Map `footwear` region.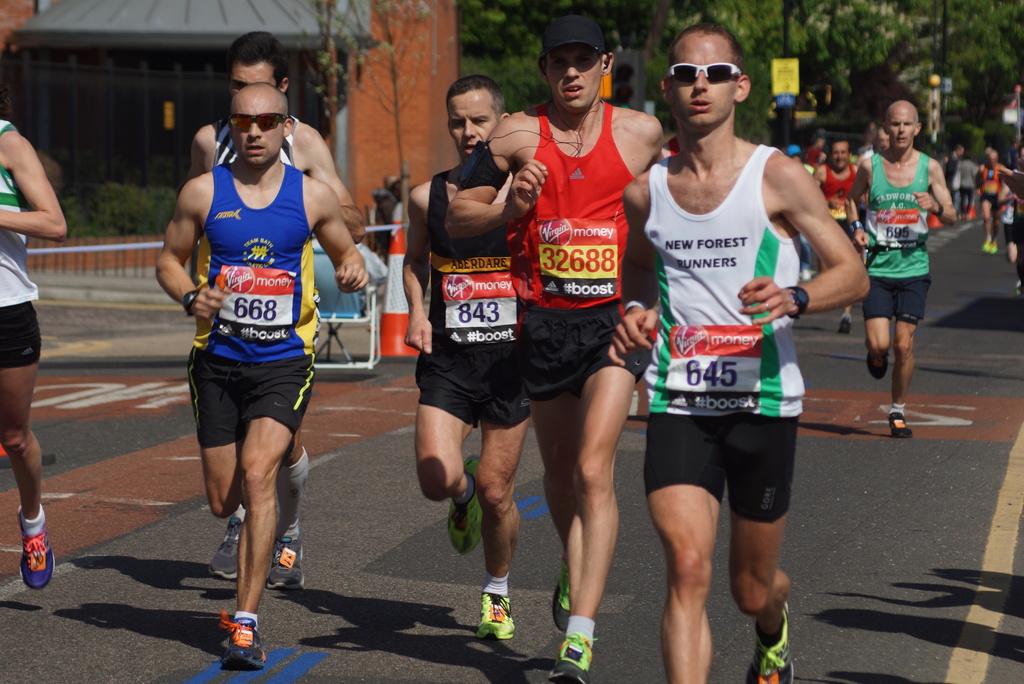
Mapped to 446:454:485:557.
